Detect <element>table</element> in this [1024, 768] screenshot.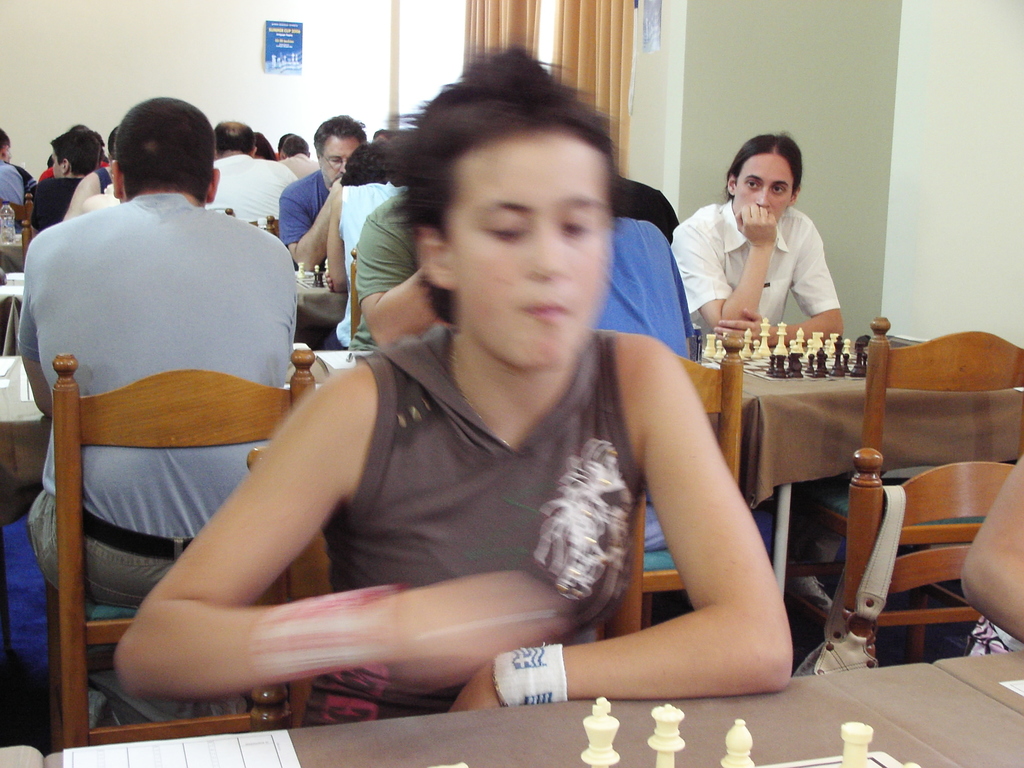
Detection: <region>694, 331, 1023, 658</region>.
